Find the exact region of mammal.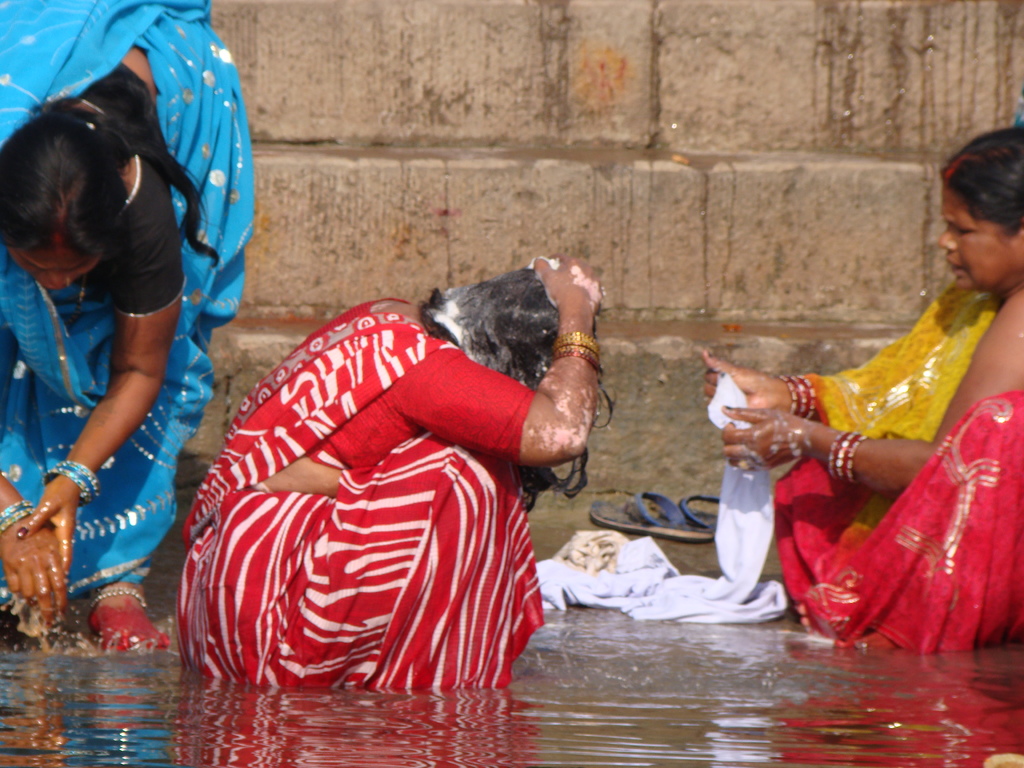
Exact region: detection(152, 268, 584, 723).
